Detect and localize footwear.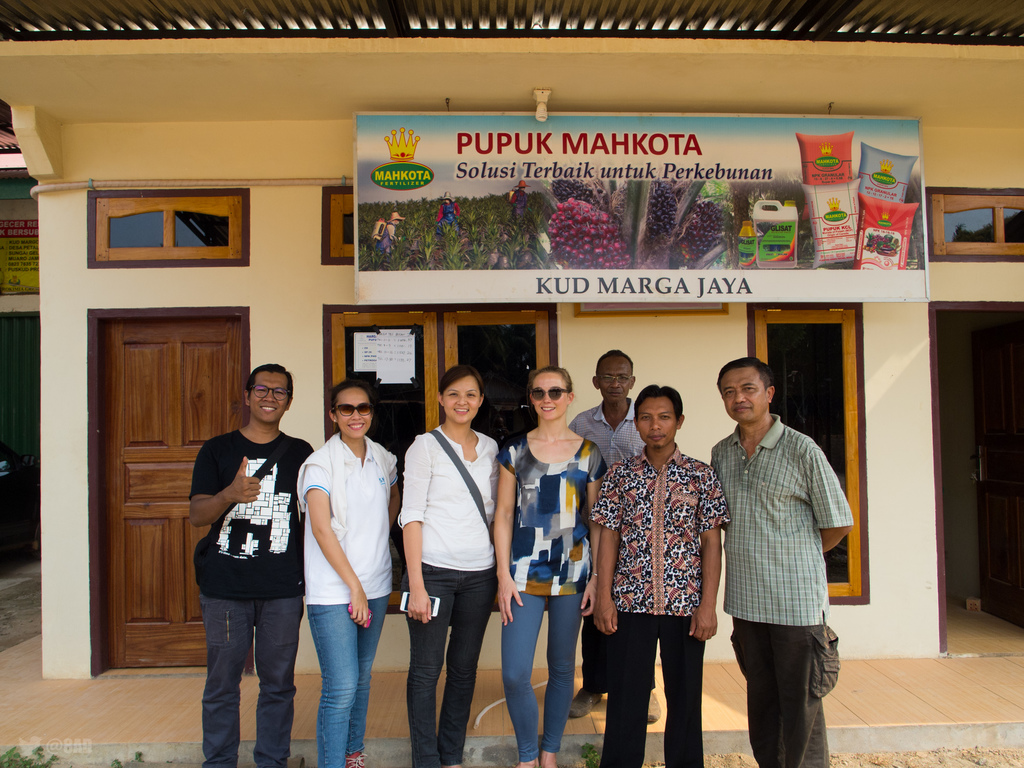
Localized at (647, 691, 663, 725).
